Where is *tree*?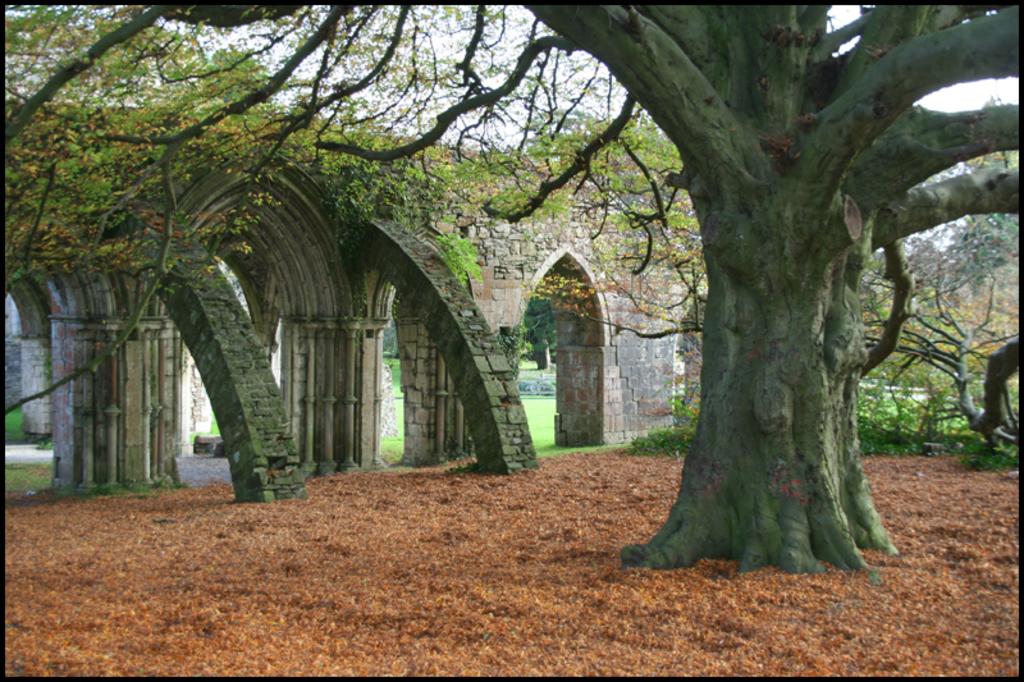
963, 97, 1015, 276.
